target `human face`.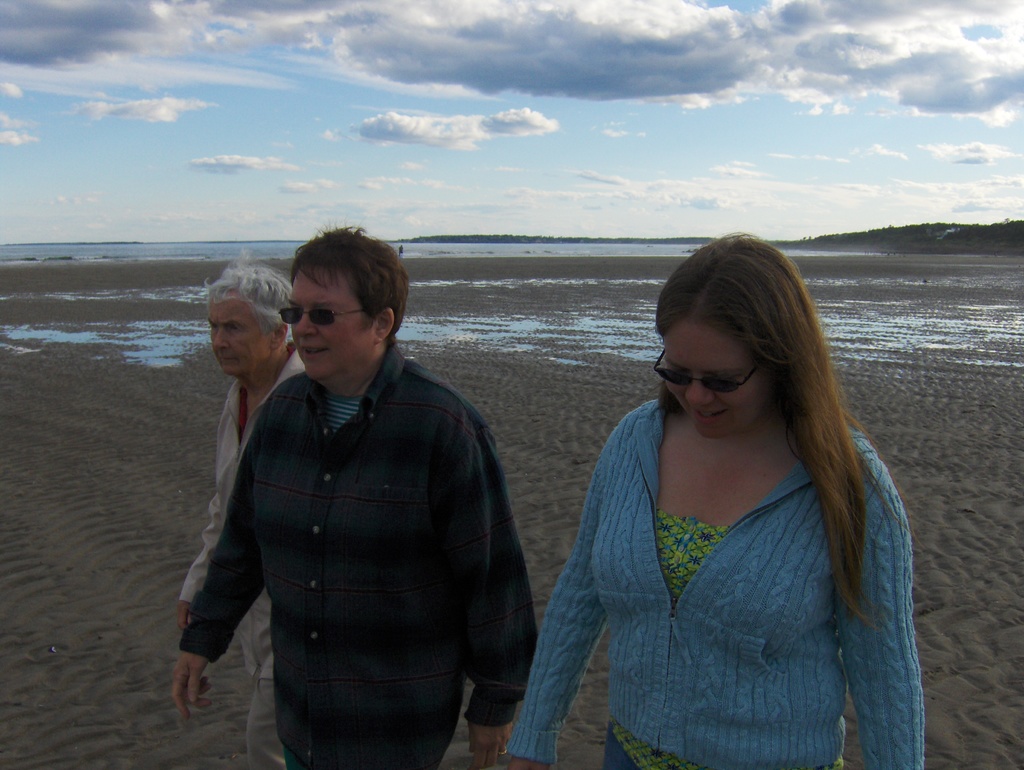
Target region: Rect(207, 292, 269, 387).
